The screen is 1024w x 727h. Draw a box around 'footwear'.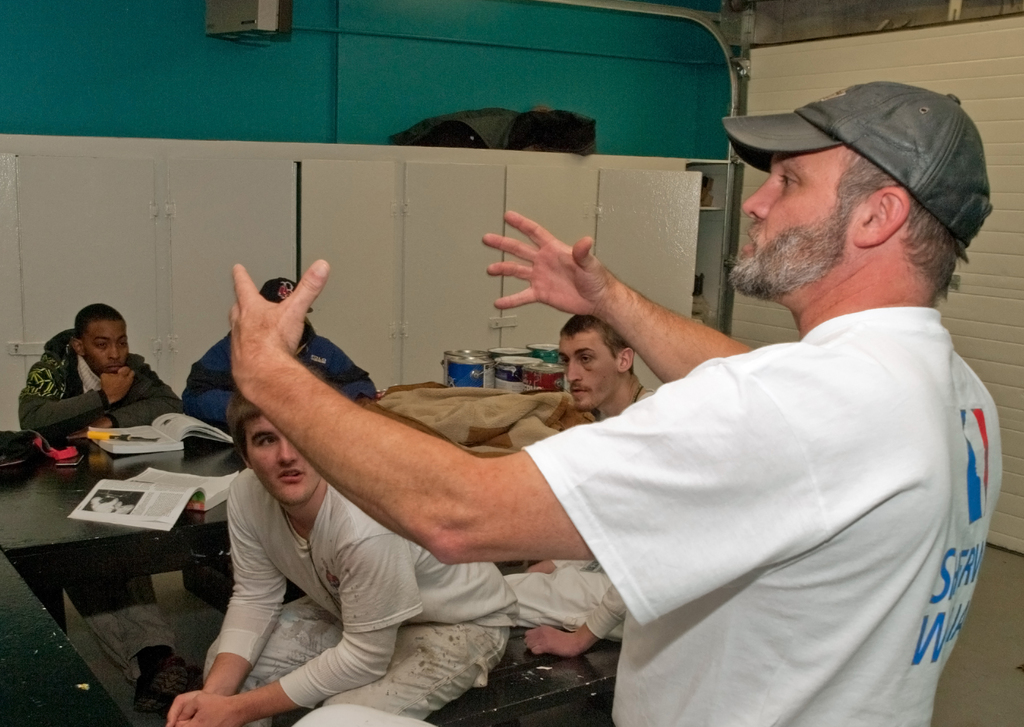
[139,655,191,719].
